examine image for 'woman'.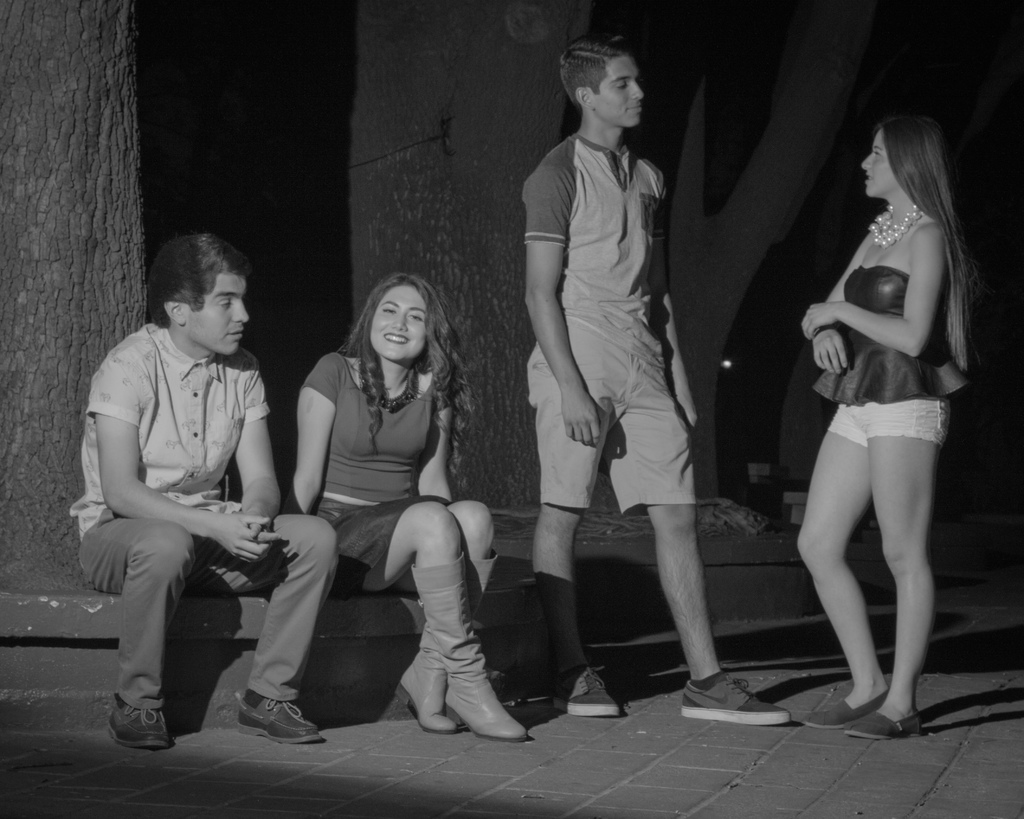
Examination result: {"left": 285, "top": 269, "right": 531, "bottom": 743}.
